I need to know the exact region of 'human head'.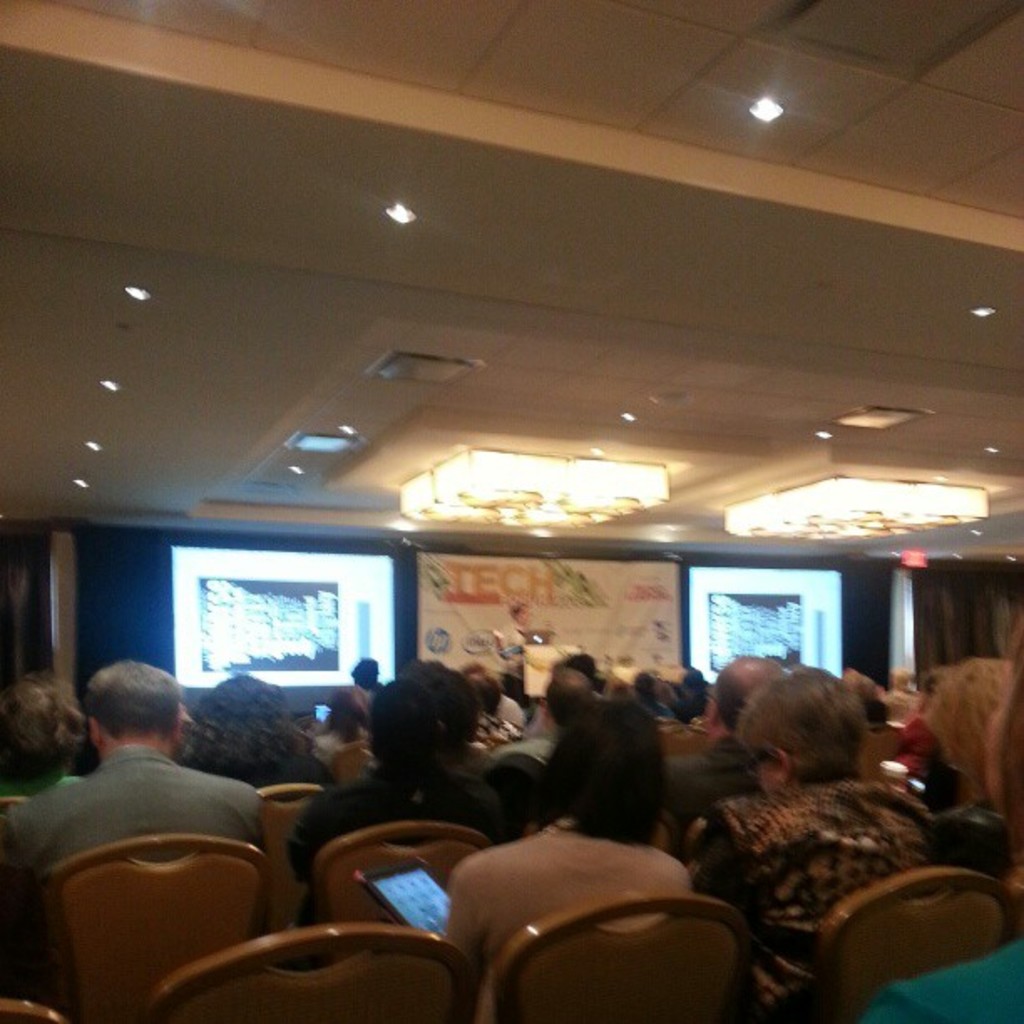
Region: 350/653/387/686.
